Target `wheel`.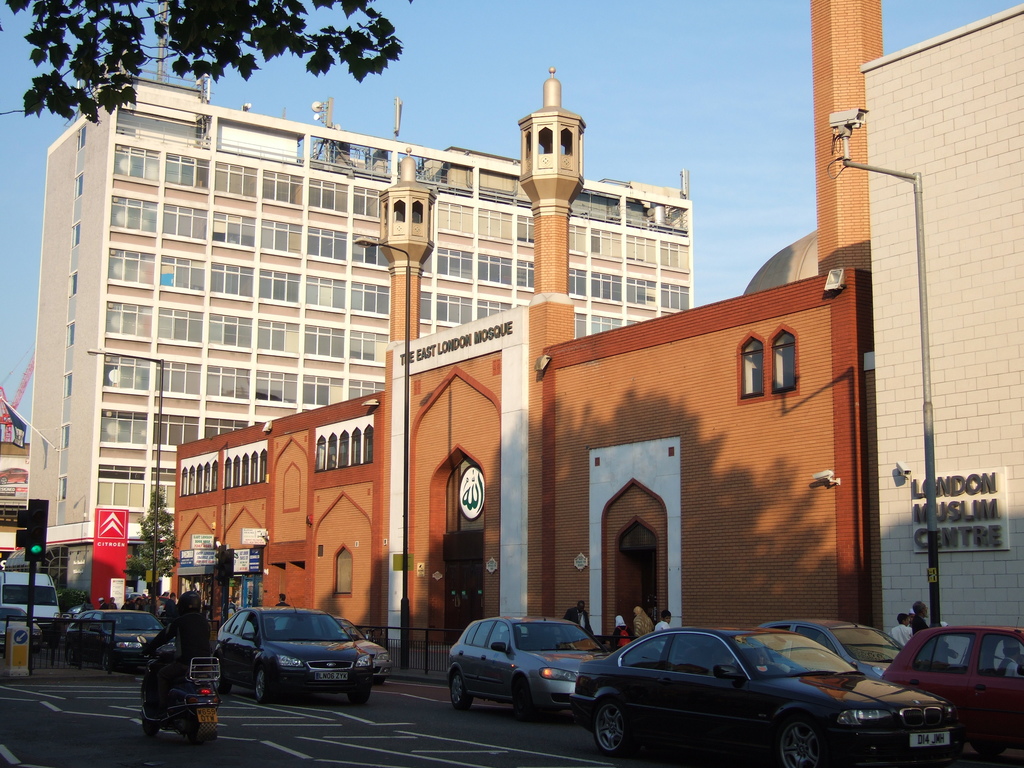
Target region: box(250, 668, 289, 704).
